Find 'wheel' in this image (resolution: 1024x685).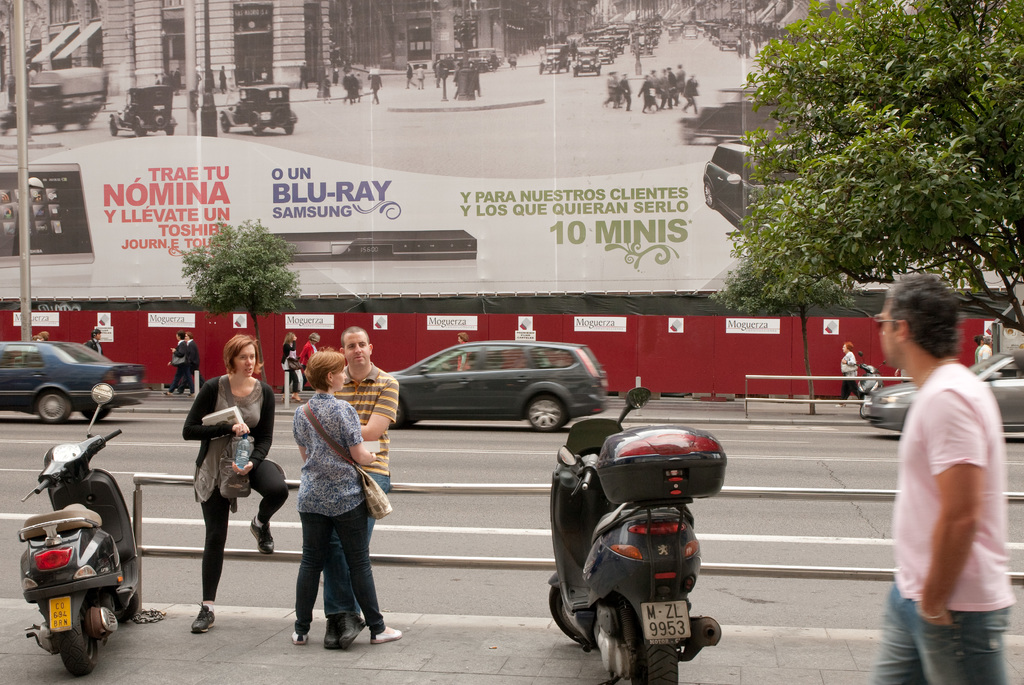
38:585:106:665.
